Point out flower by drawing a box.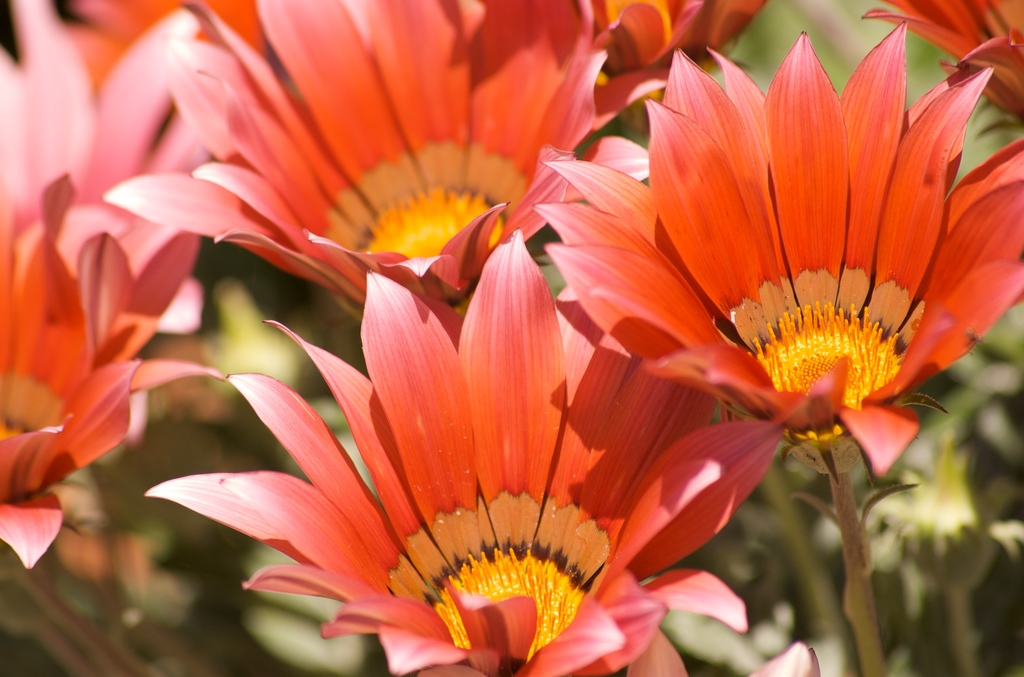
locate(535, 23, 1023, 468).
